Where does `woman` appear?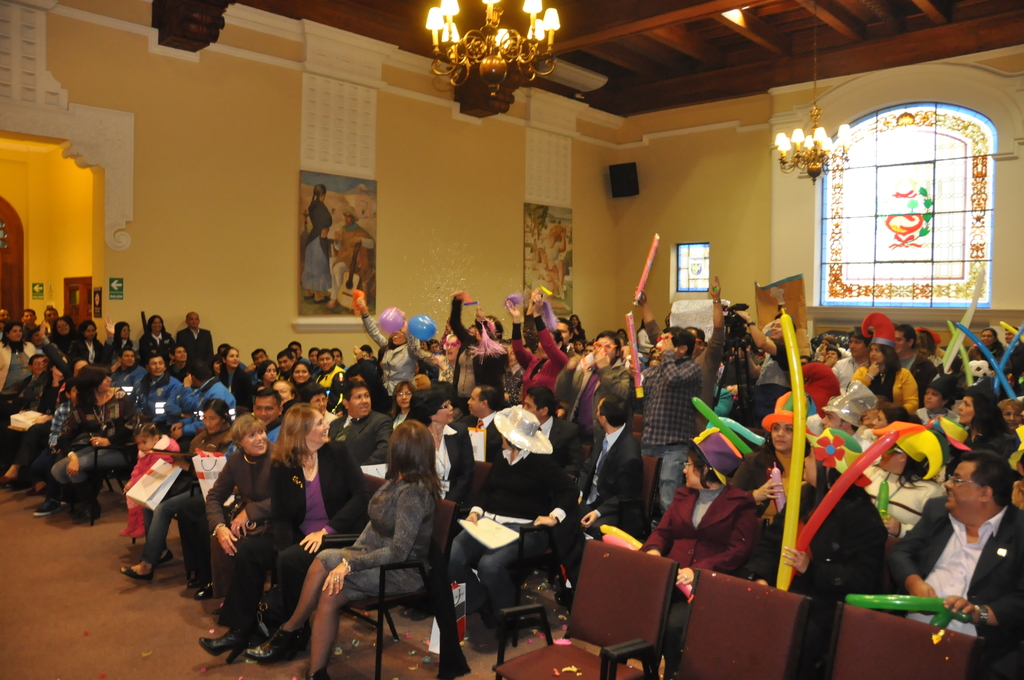
Appears at rect(966, 328, 1004, 366).
